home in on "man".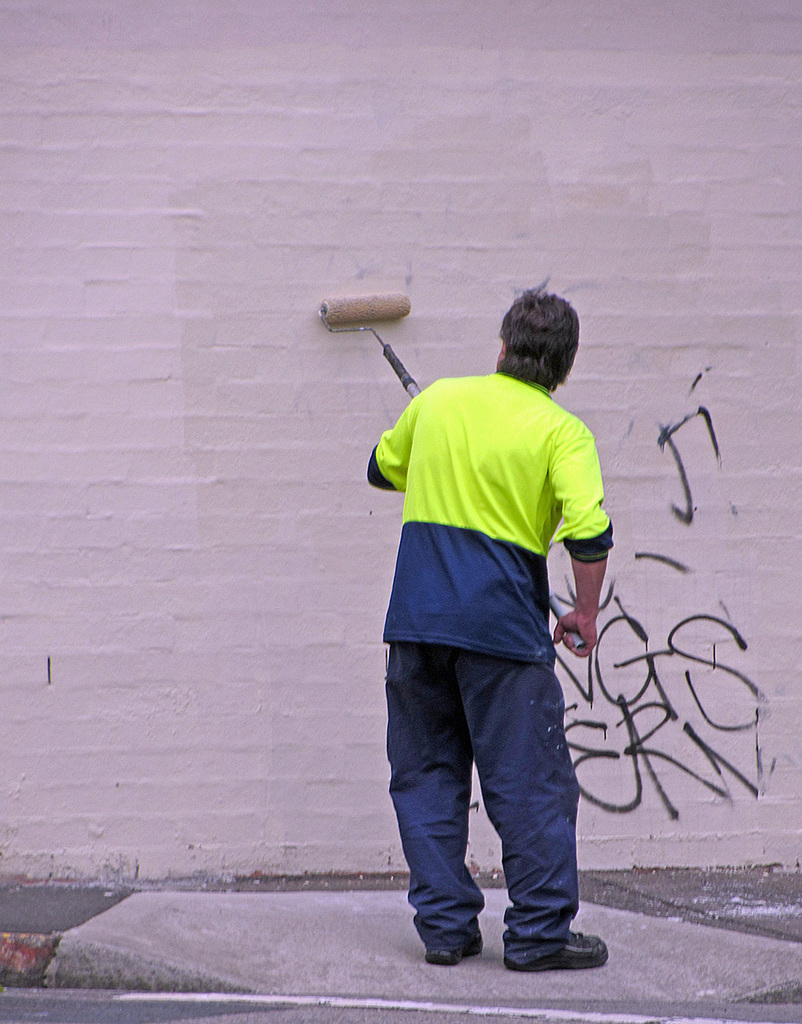
Homed in at [357, 323, 617, 973].
